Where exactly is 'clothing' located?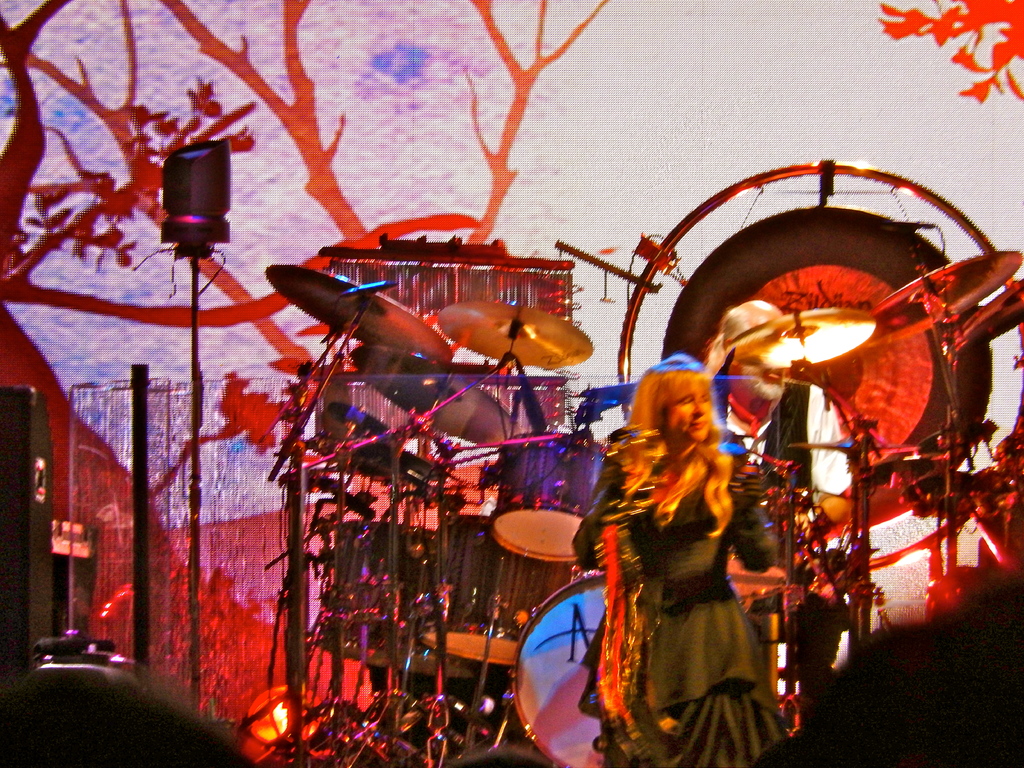
Its bounding box is [x1=586, y1=394, x2=776, y2=741].
